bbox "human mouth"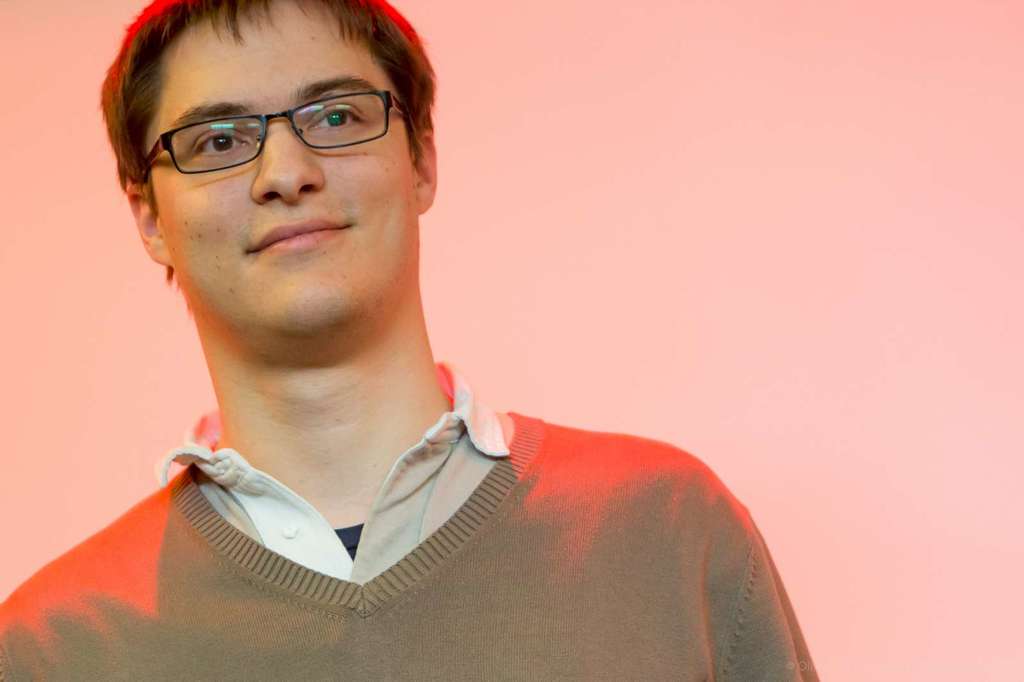
(x1=247, y1=216, x2=353, y2=254)
